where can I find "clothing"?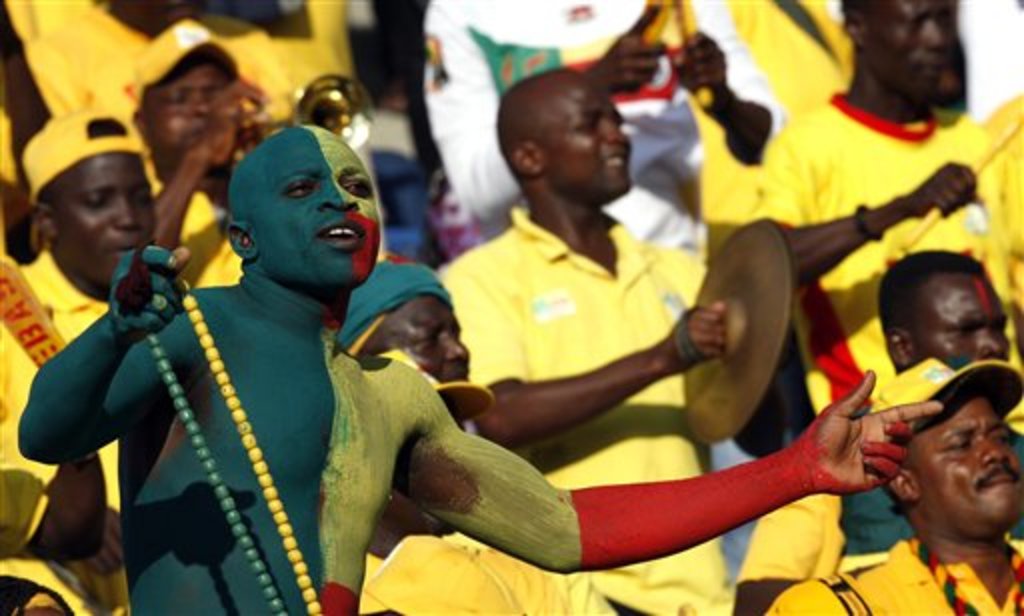
You can find it at {"x1": 700, "y1": 0, "x2": 858, "y2": 222}.
